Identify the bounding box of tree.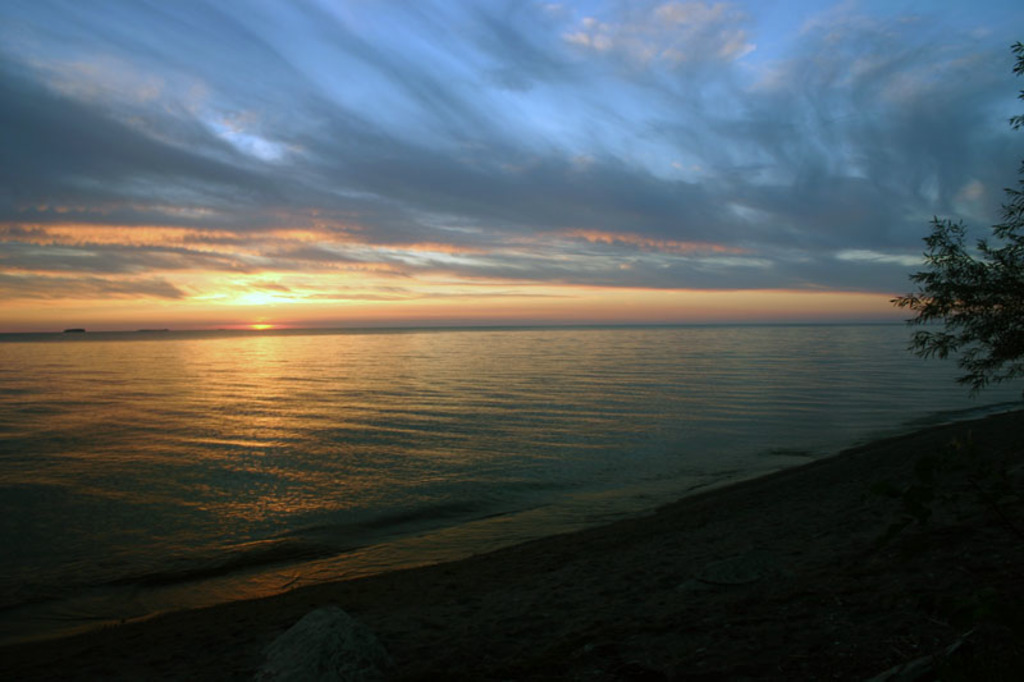
pyautogui.locateOnScreen(906, 189, 1011, 407).
